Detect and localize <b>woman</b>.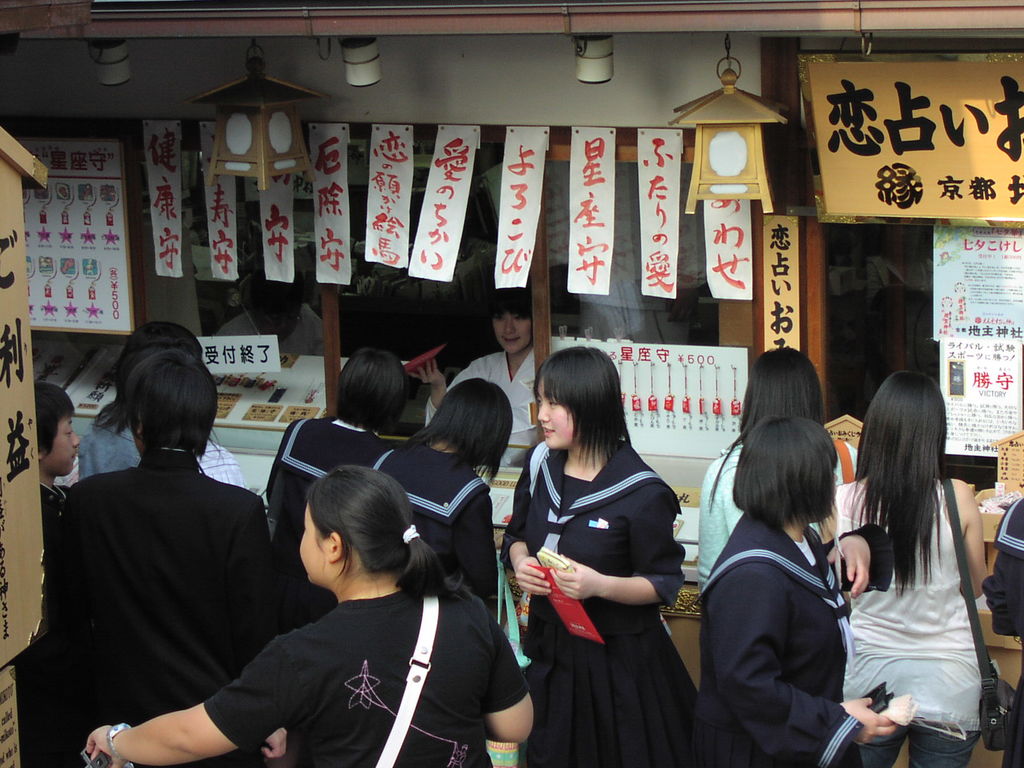
Localized at x1=416, y1=284, x2=557, y2=445.
